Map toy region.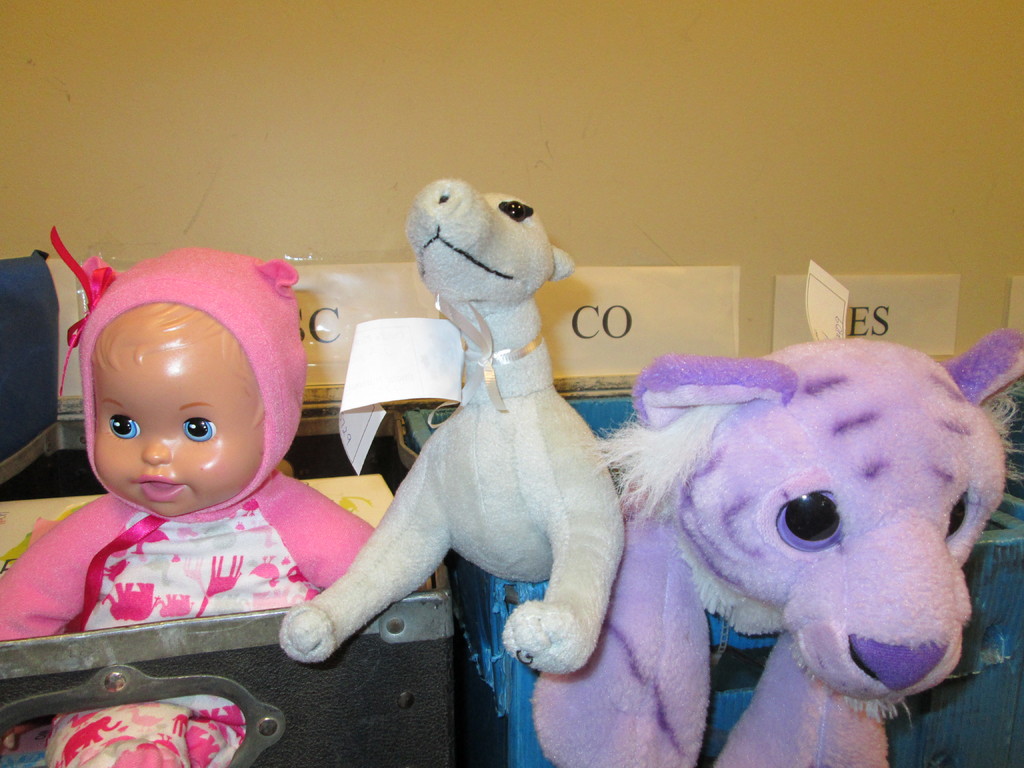
Mapped to crop(0, 225, 377, 767).
